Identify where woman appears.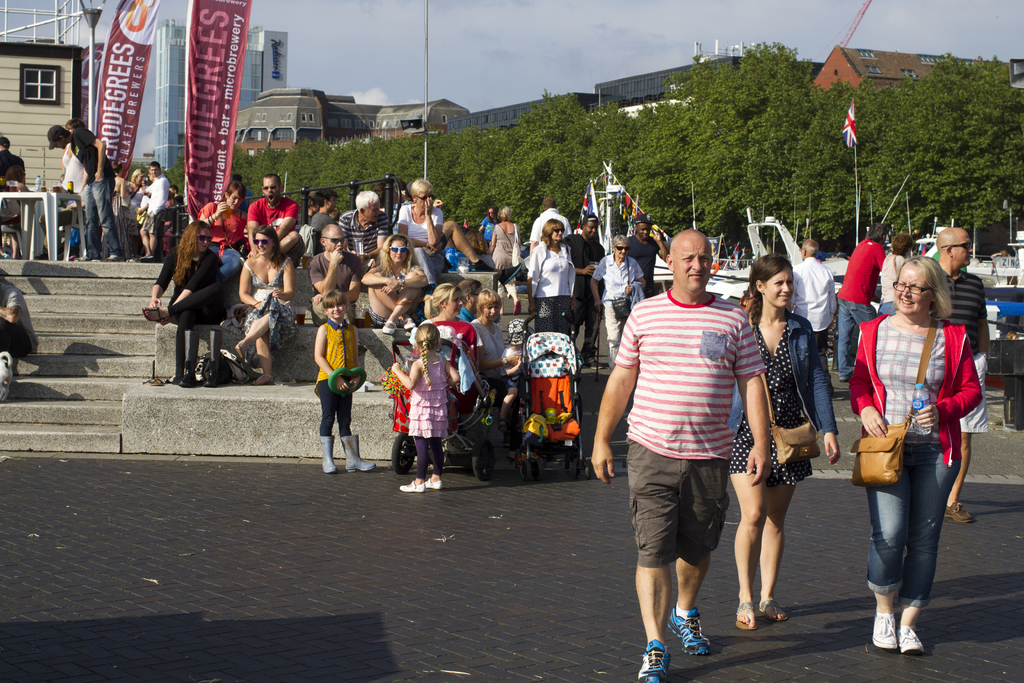
Appears at locate(468, 288, 519, 425).
